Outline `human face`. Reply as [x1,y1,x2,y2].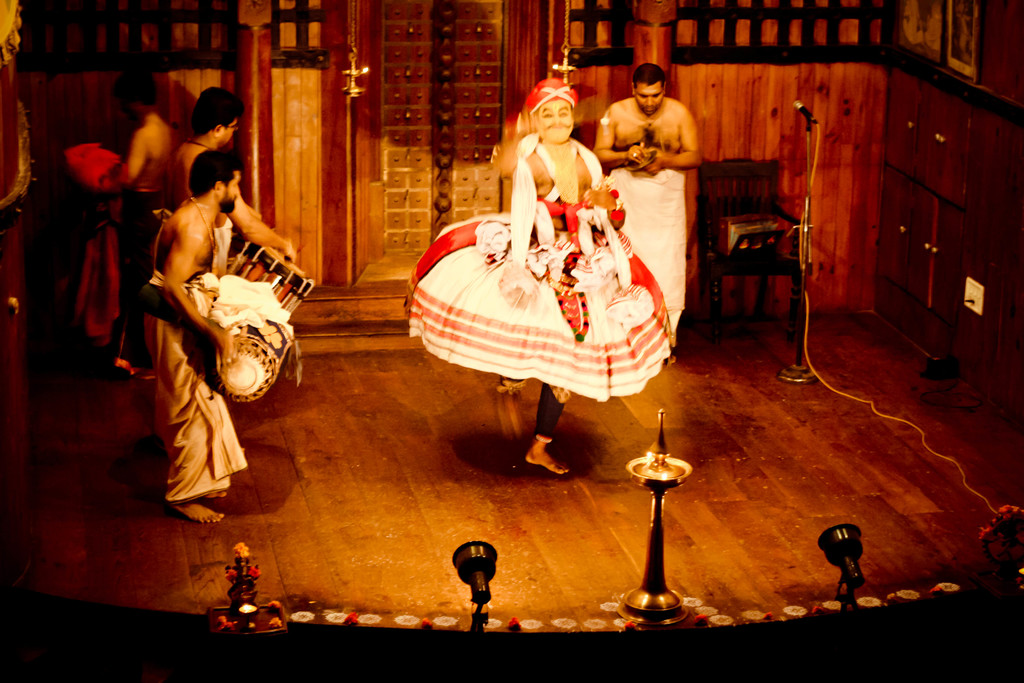
[637,80,658,108].
